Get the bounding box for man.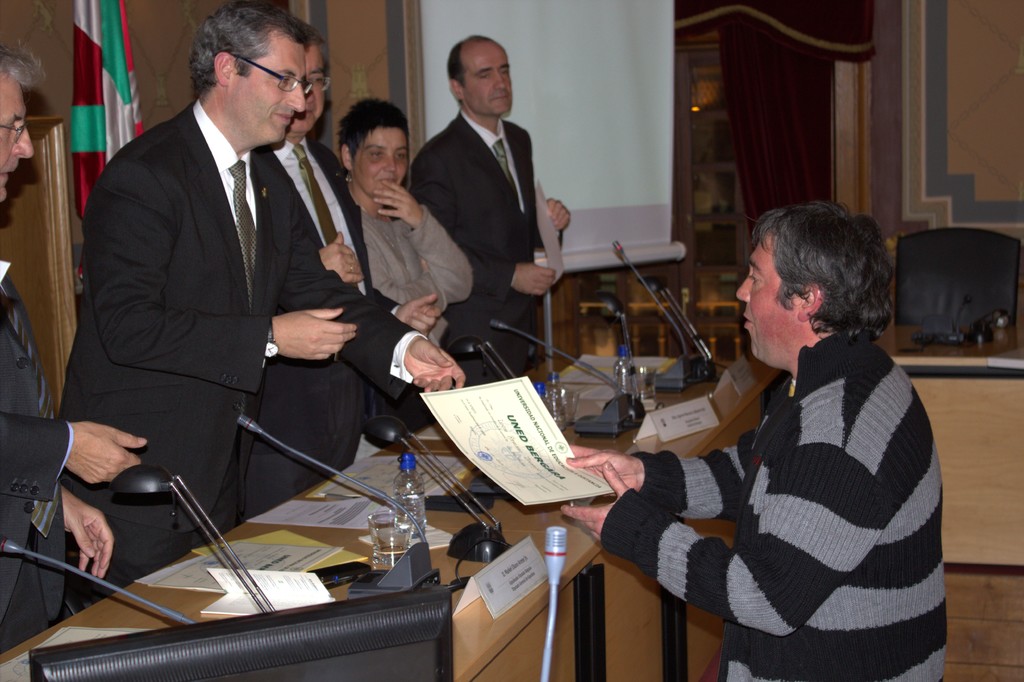
{"left": 555, "top": 200, "right": 951, "bottom": 681}.
